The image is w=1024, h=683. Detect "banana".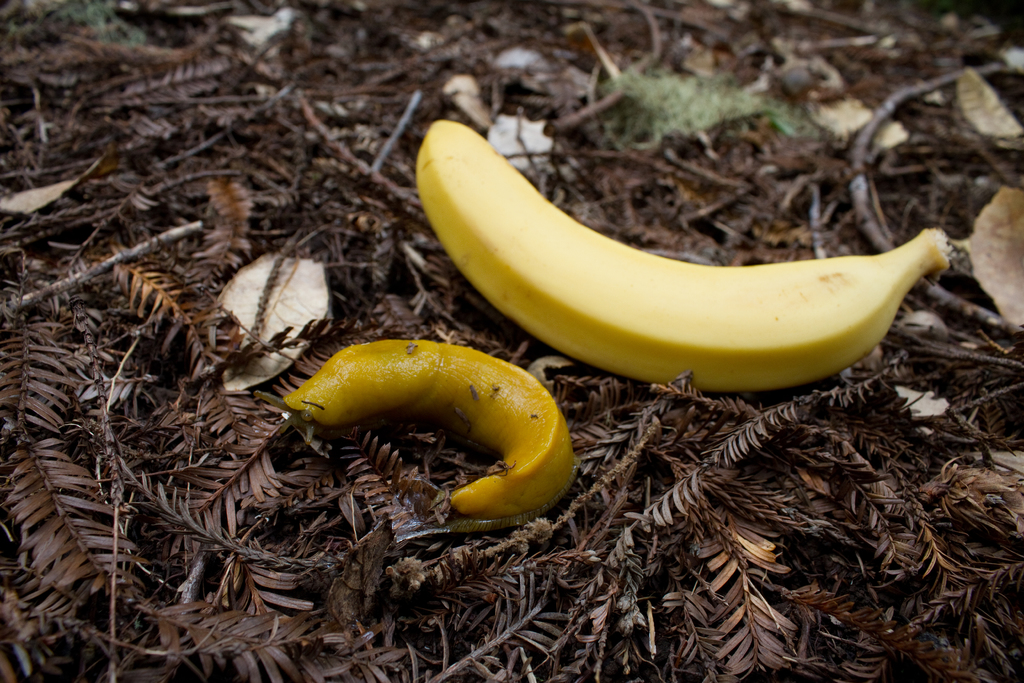
Detection: select_region(374, 106, 952, 416).
